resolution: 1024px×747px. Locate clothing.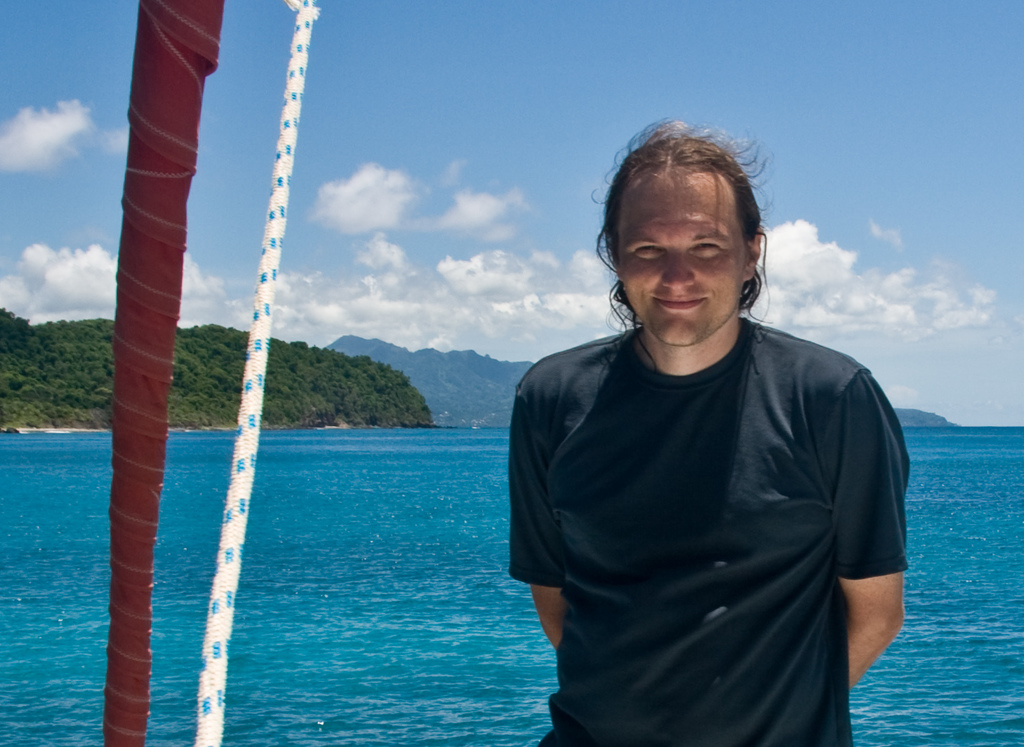
l=511, t=255, r=916, b=733.
